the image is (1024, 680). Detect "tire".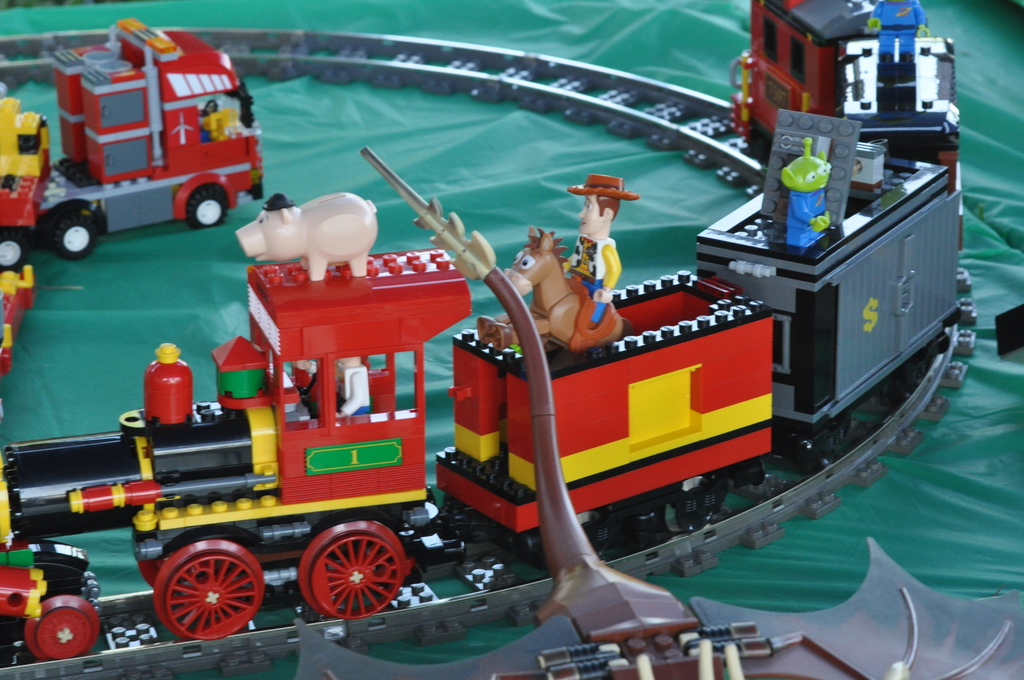
Detection: [x1=307, y1=533, x2=402, y2=622].
